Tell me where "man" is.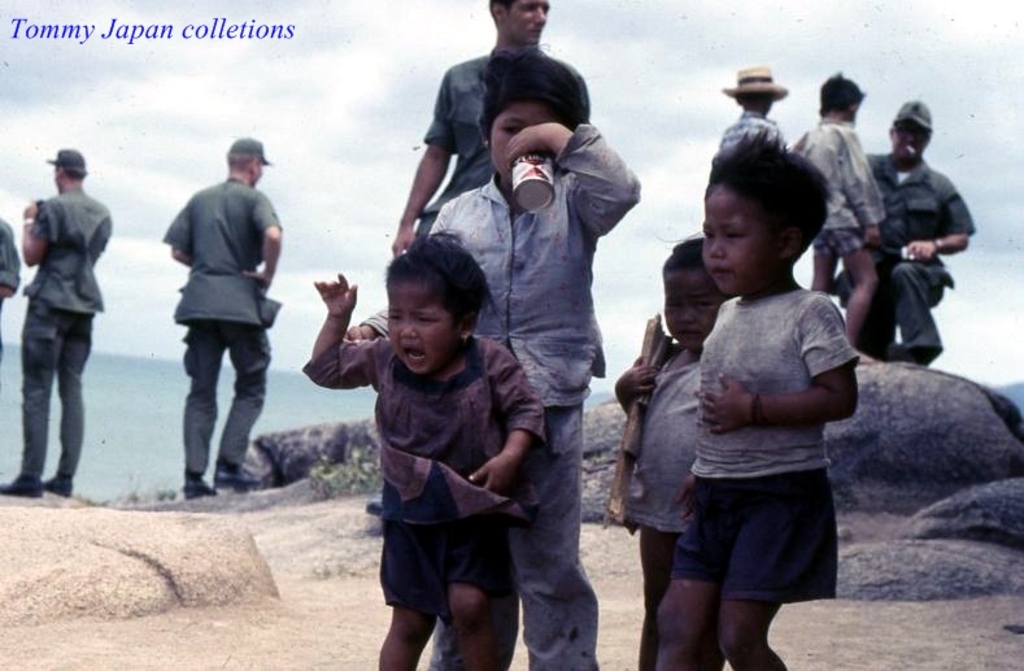
"man" is at crop(166, 136, 287, 502).
